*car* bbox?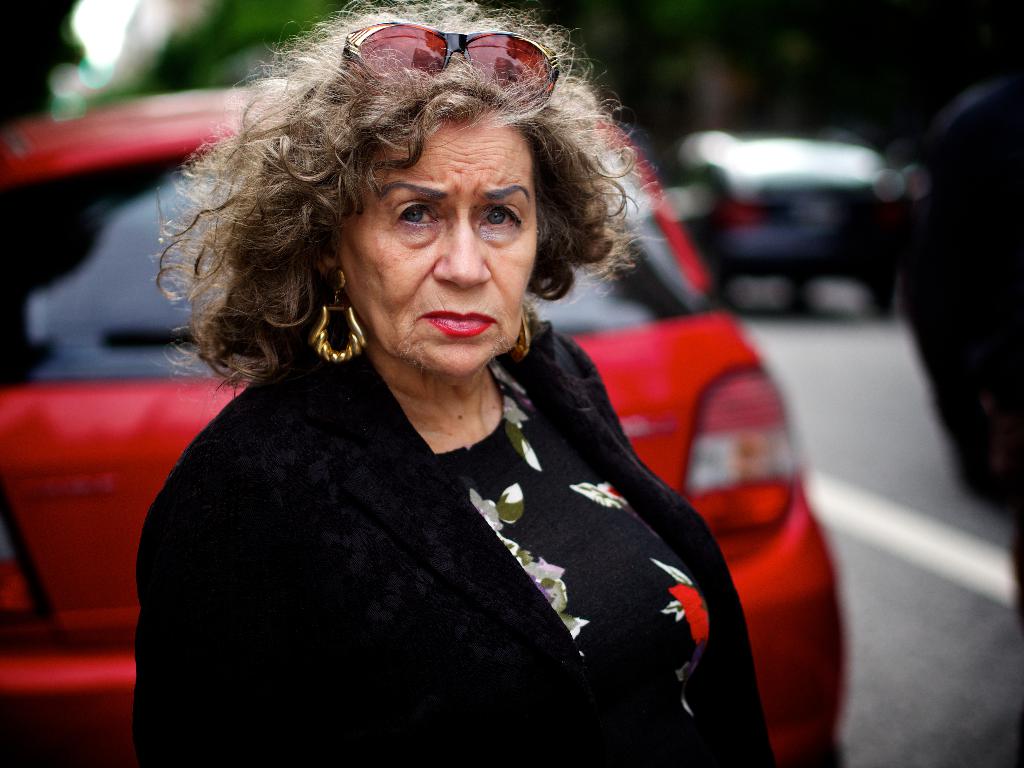
detection(678, 130, 900, 322)
